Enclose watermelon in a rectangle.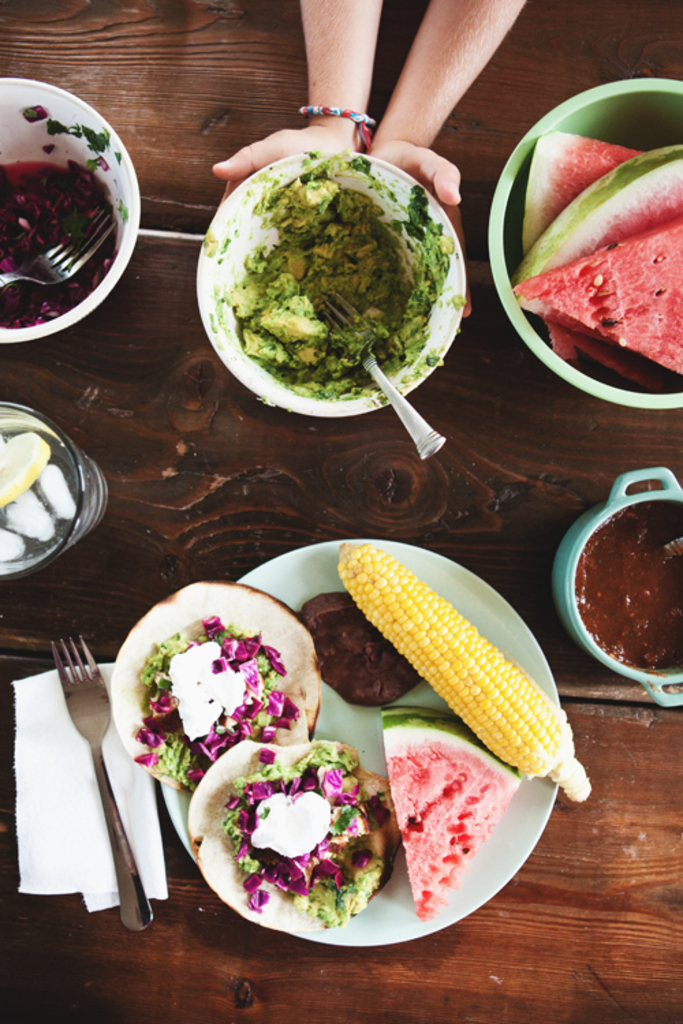
l=511, t=127, r=645, b=359.
